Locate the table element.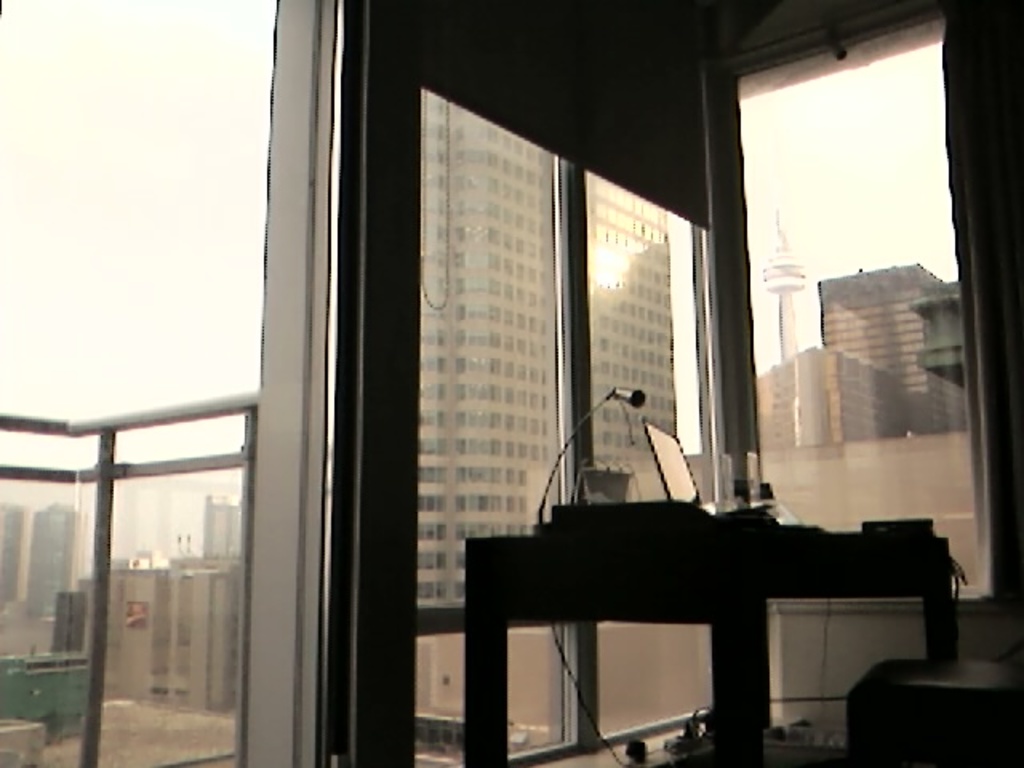
Element bbox: detection(432, 453, 907, 750).
